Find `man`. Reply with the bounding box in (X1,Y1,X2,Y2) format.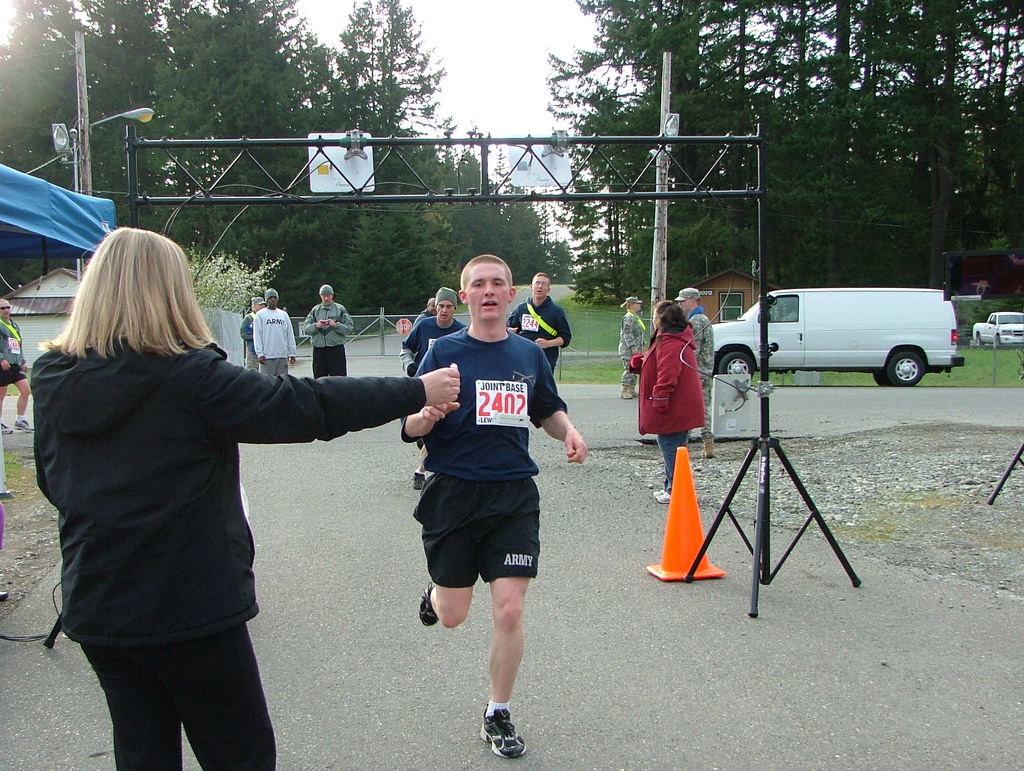
(399,284,458,493).
